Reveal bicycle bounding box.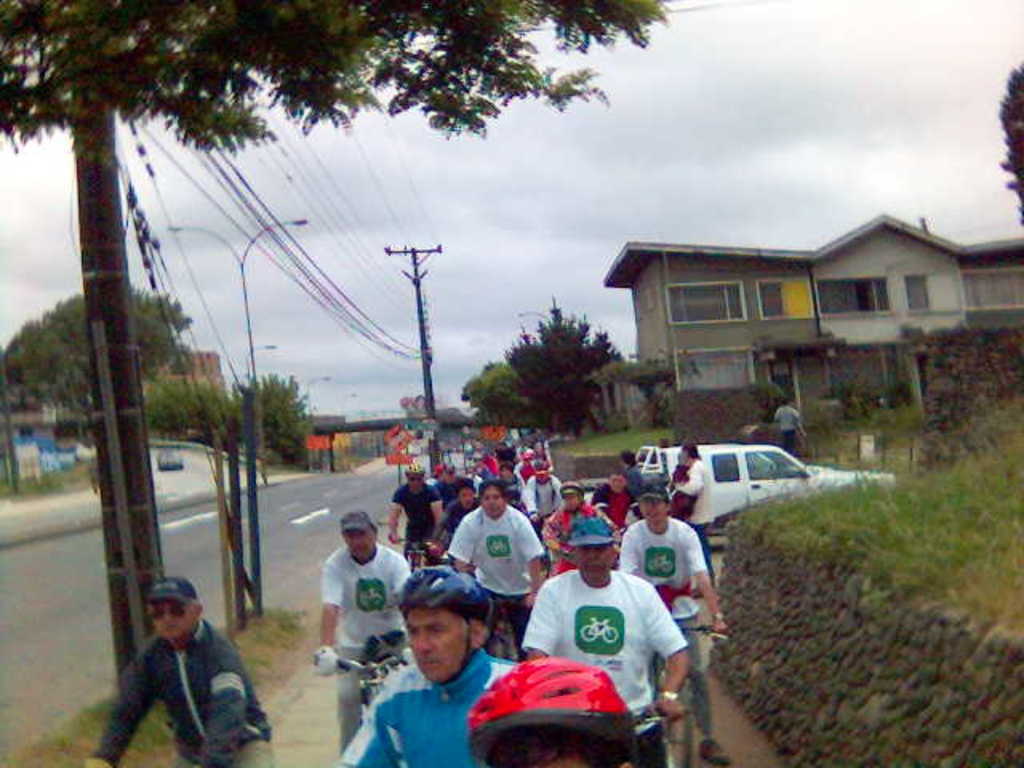
Revealed: select_region(531, 515, 549, 584).
